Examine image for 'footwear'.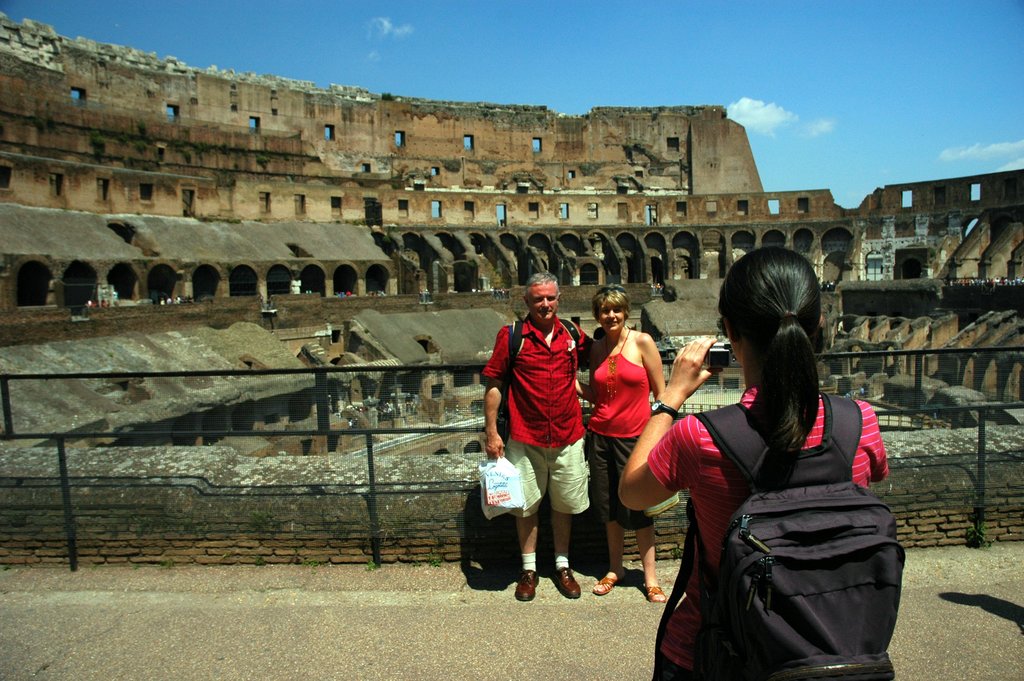
Examination result: [left=637, top=583, right=664, bottom=605].
